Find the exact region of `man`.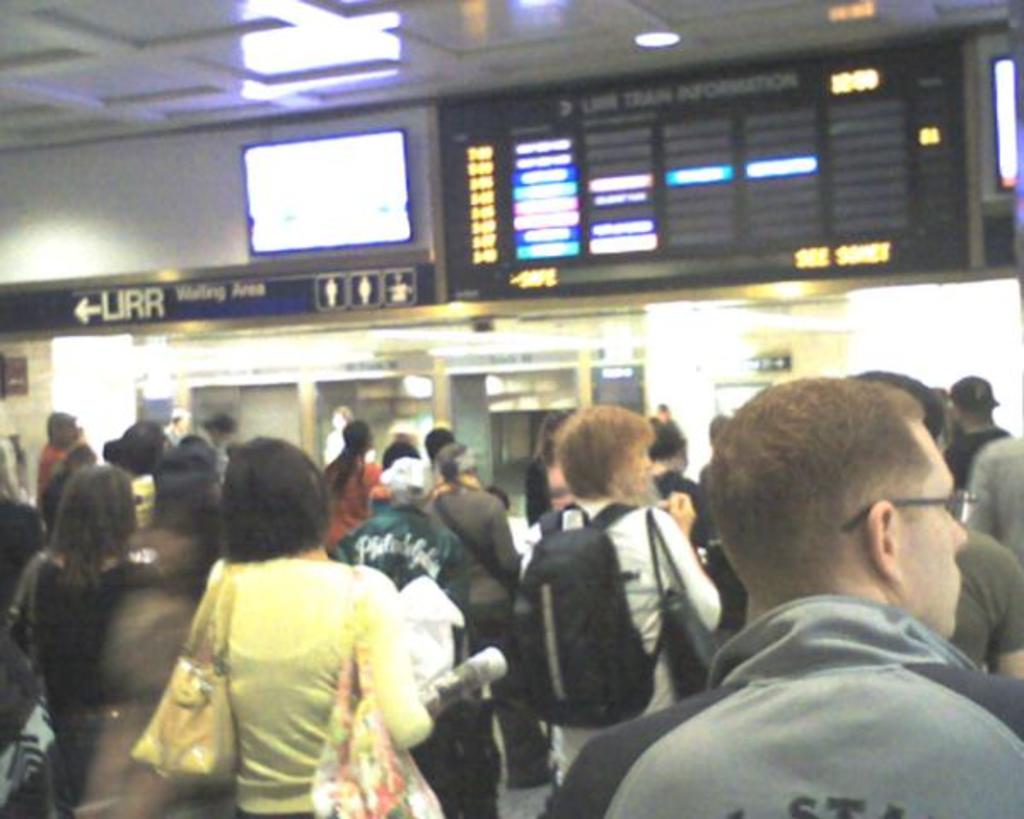
Exact region: bbox=[601, 370, 1023, 812].
